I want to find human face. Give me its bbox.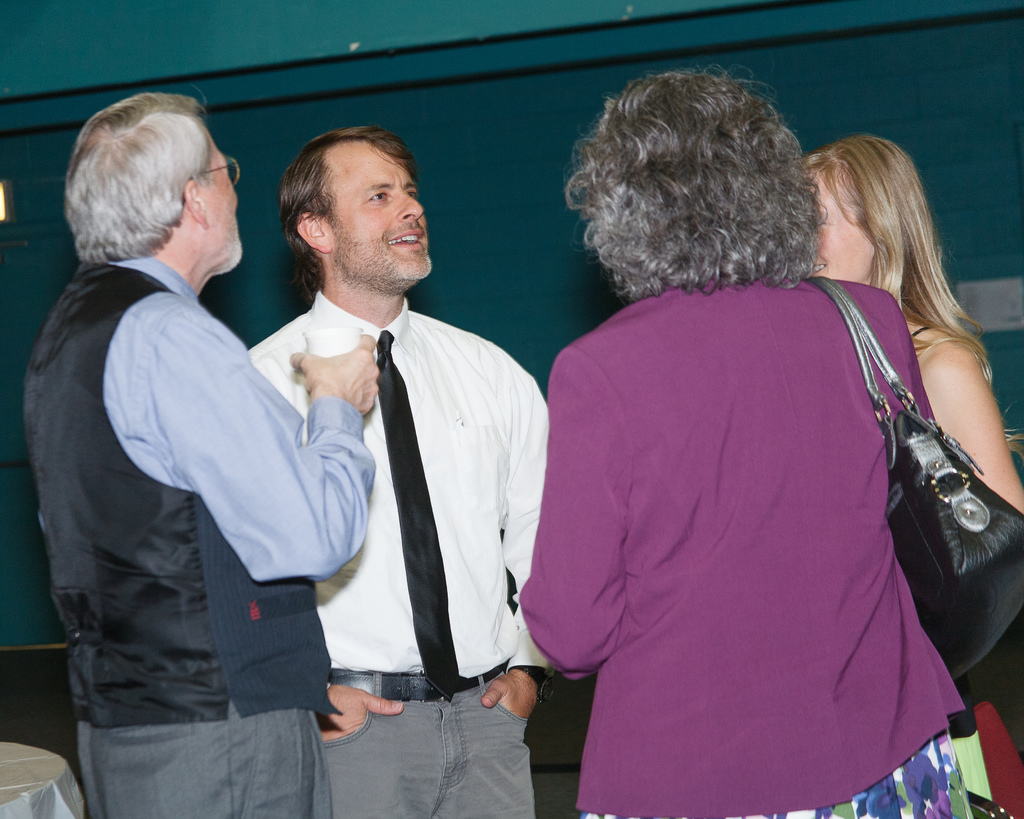
bbox=(204, 120, 261, 282).
